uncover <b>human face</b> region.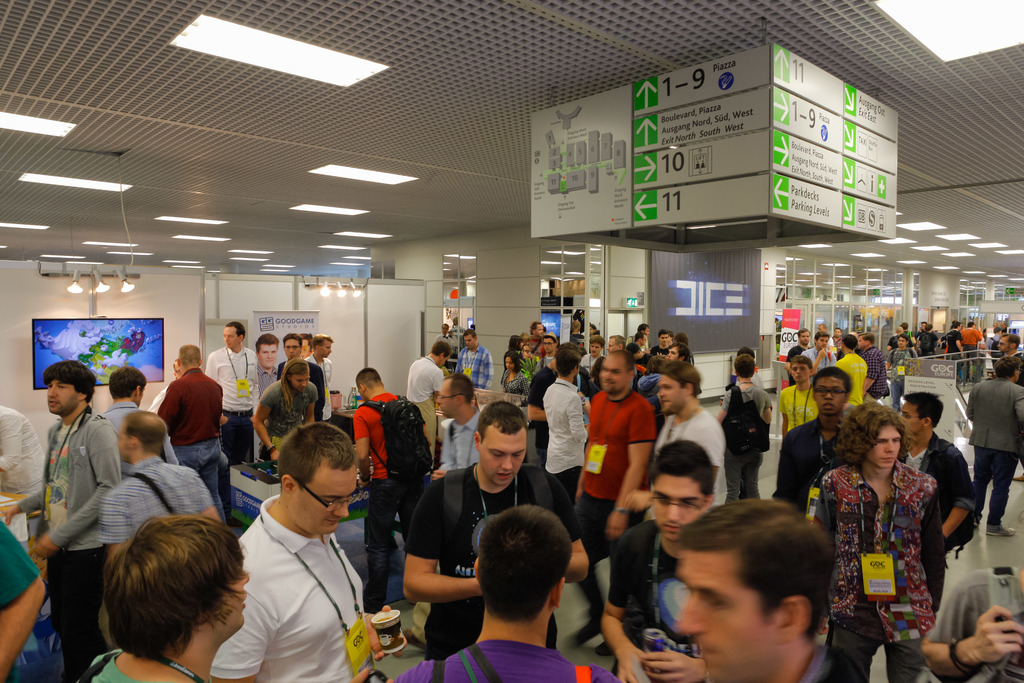
Uncovered: (817,377,849,411).
